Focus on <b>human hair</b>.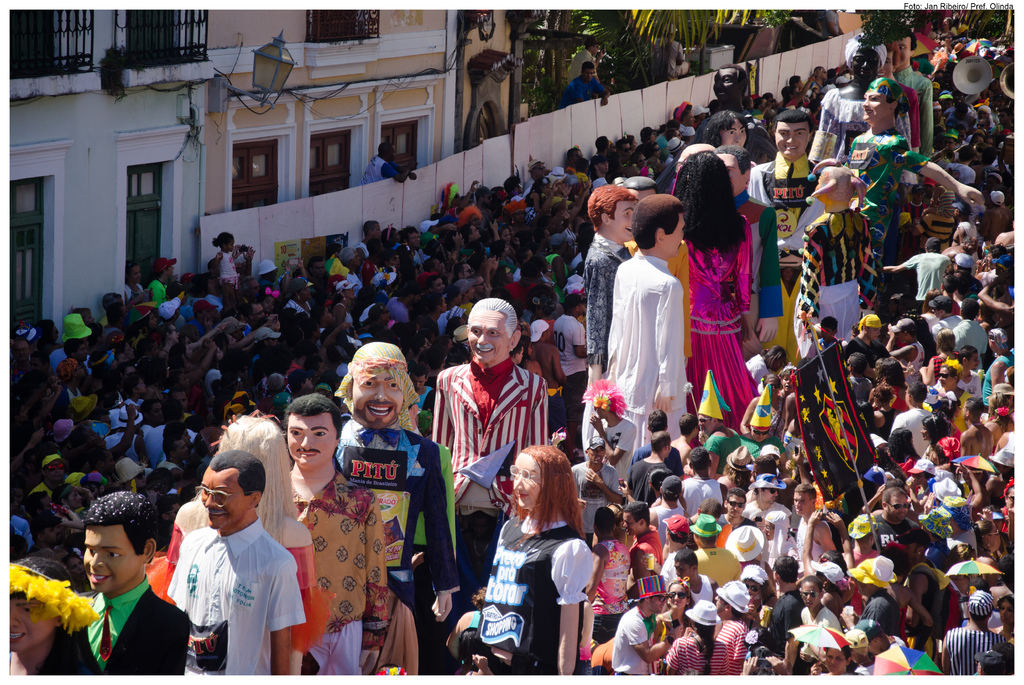
Focused at detection(82, 487, 159, 570).
